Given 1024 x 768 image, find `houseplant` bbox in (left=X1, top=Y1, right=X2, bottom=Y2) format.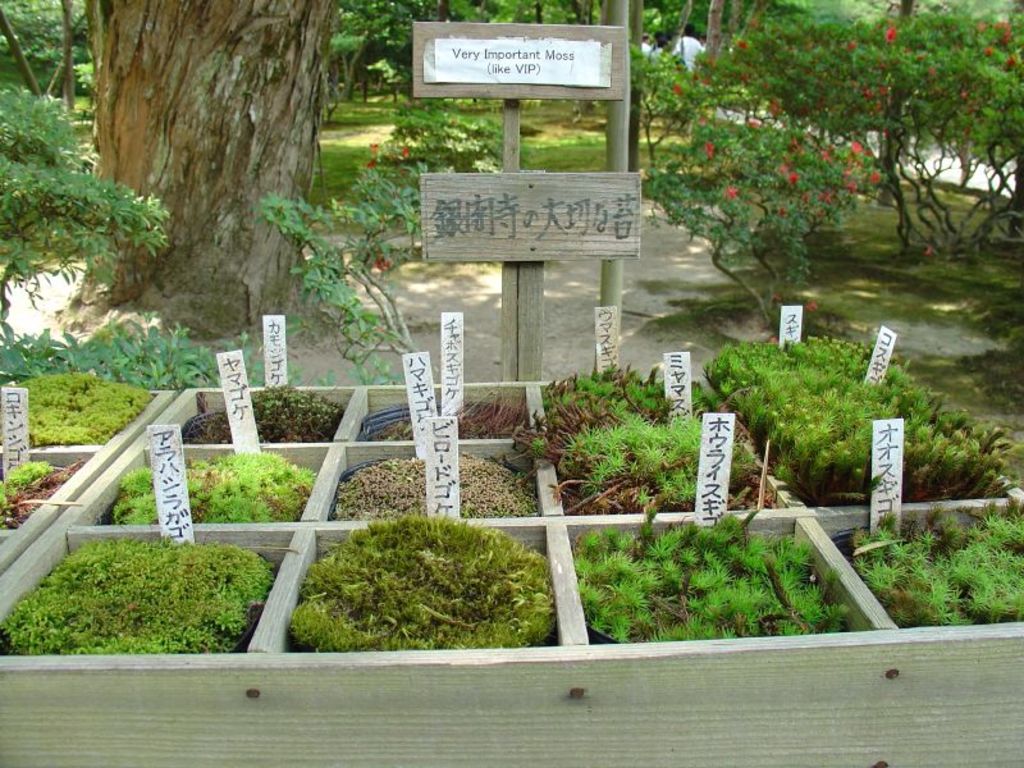
(left=567, top=506, right=847, bottom=636).
